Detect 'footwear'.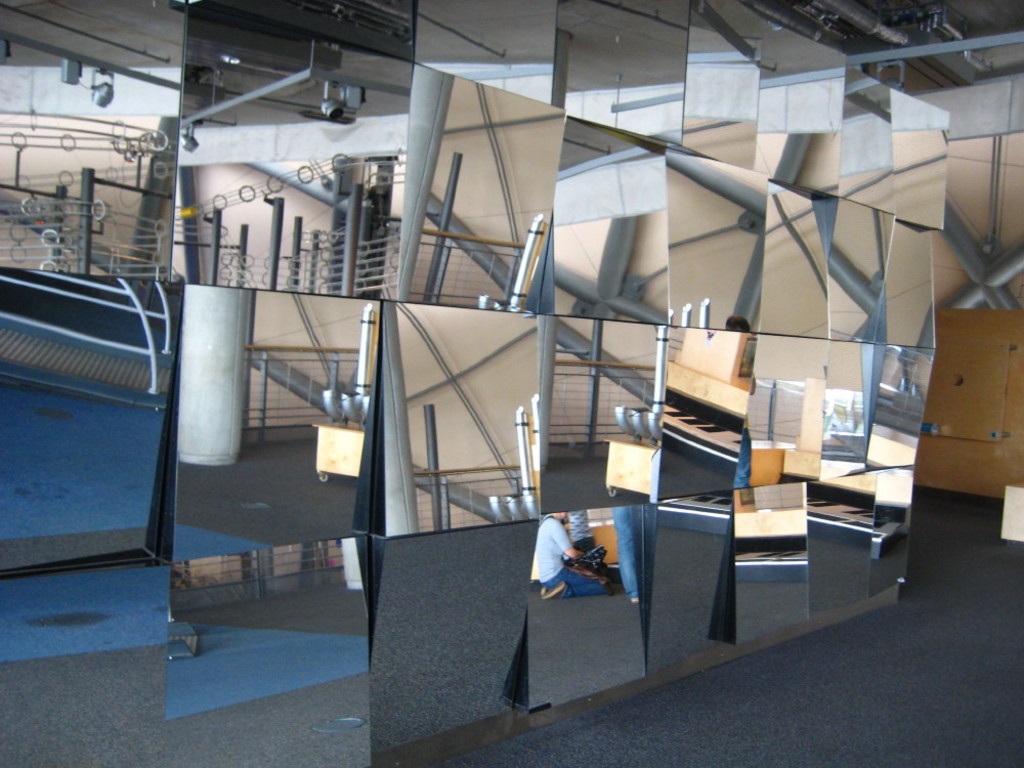
Detected at <box>535,577,571,600</box>.
